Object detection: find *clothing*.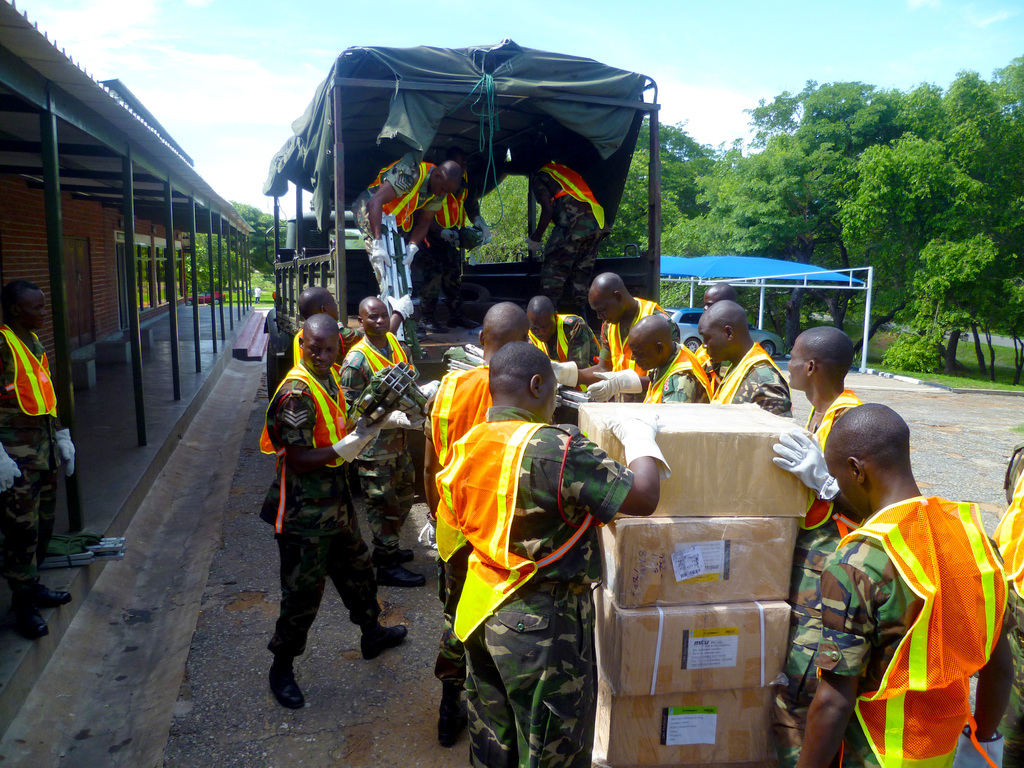
box=[252, 356, 384, 663].
